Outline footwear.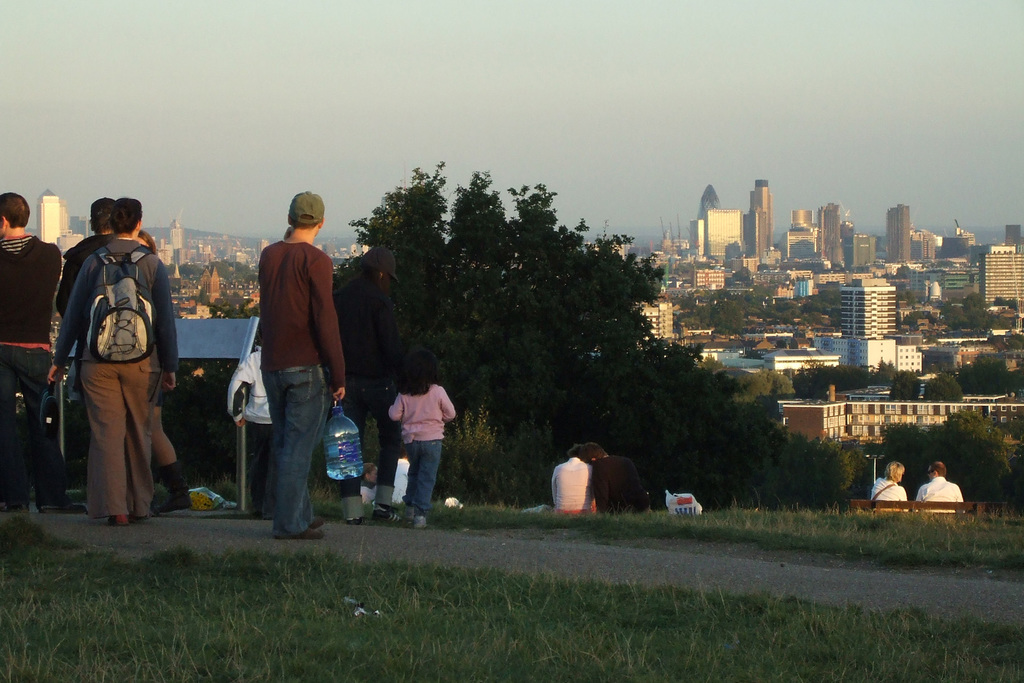
Outline: locate(371, 506, 405, 521).
